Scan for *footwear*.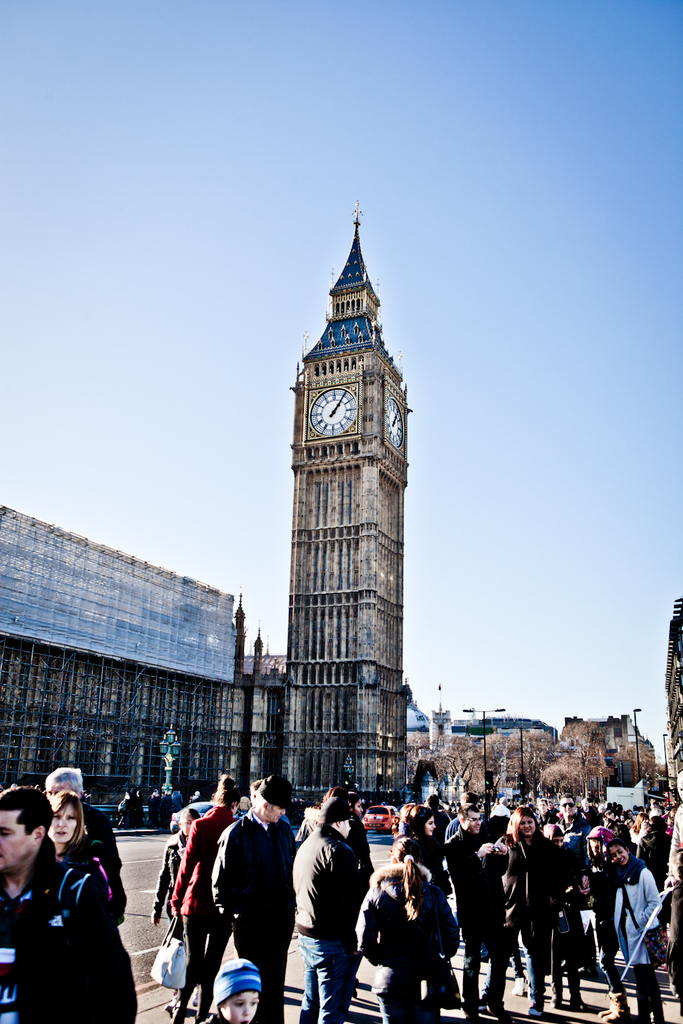
Scan result: bbox(488, 995, 507, 1017).
